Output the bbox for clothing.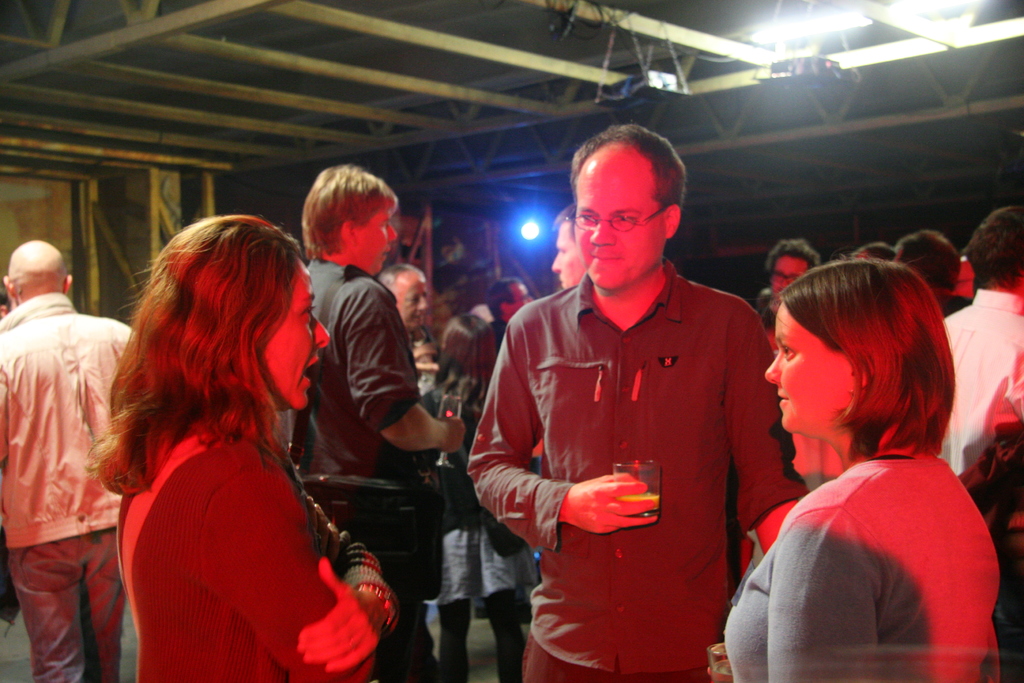
box=[281, 252, 438, 674].
